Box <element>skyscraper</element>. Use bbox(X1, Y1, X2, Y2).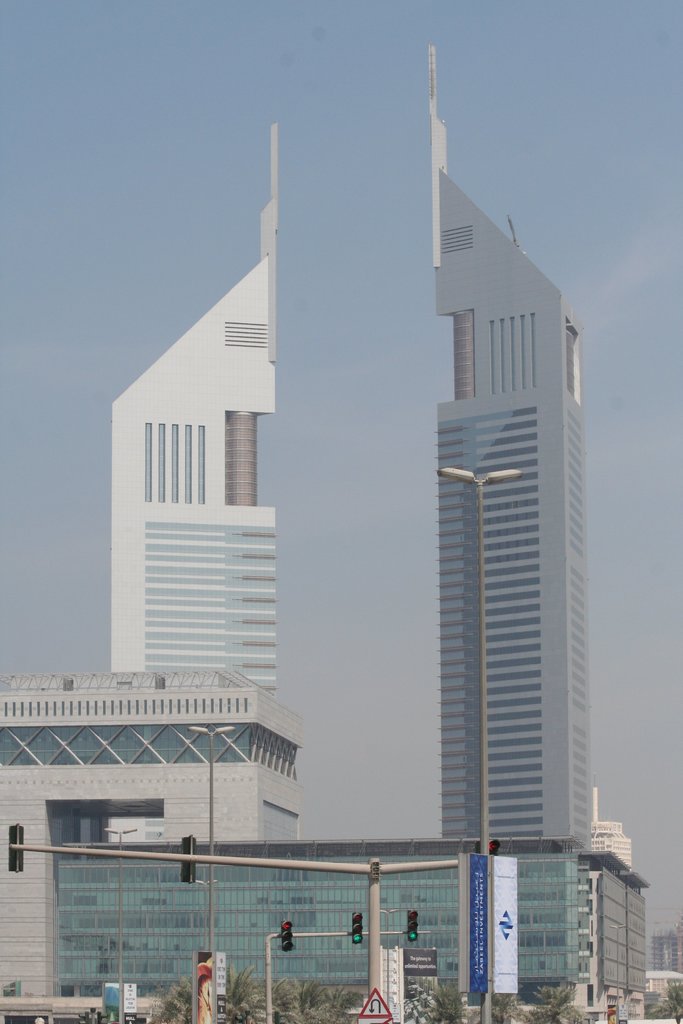
bbox(429, 45, 598, 853).
